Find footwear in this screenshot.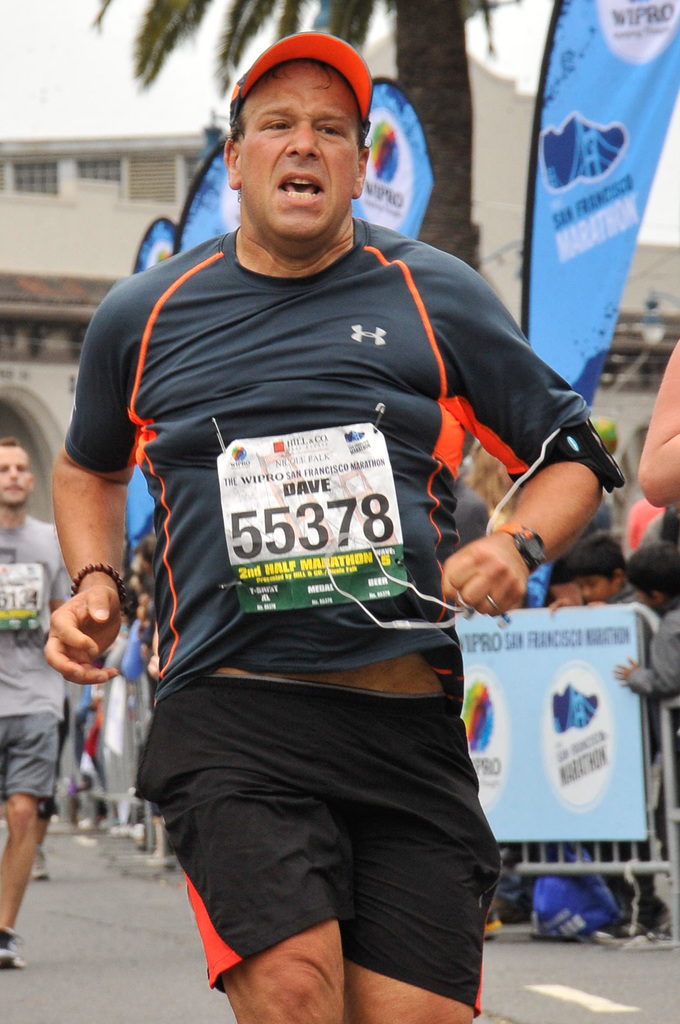
The bounding box for footwear is select_region(79, 815, 93, 828).
